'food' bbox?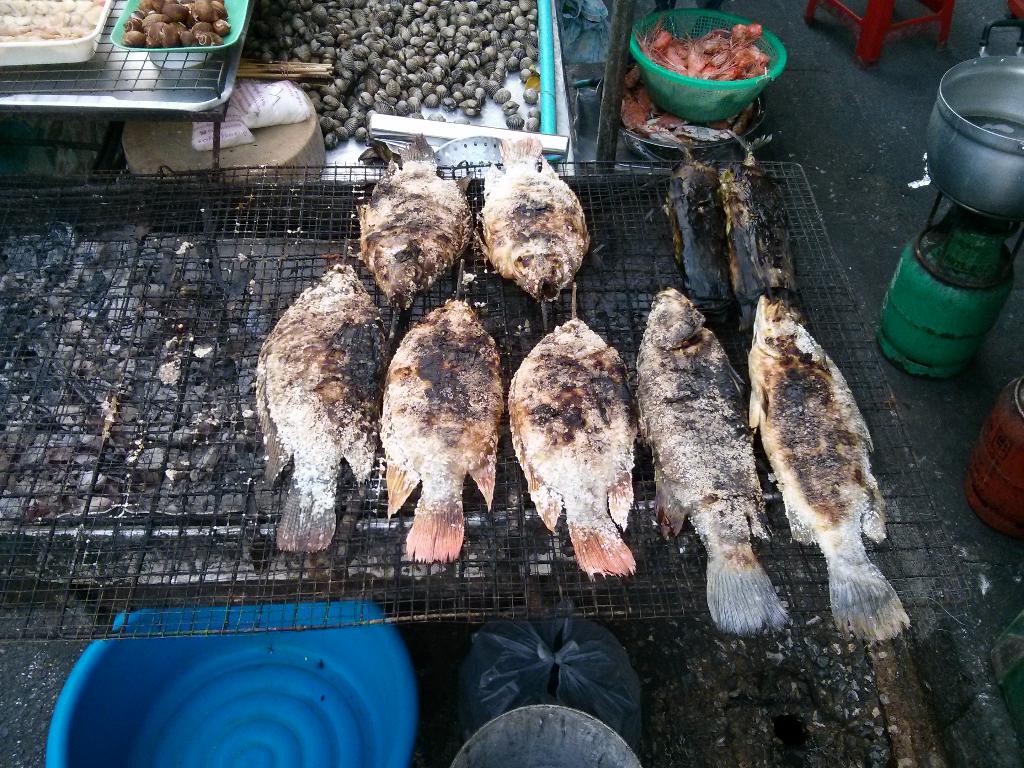
{"x1": 735, "y1": 291, "x2": 913, "y2": 643}
